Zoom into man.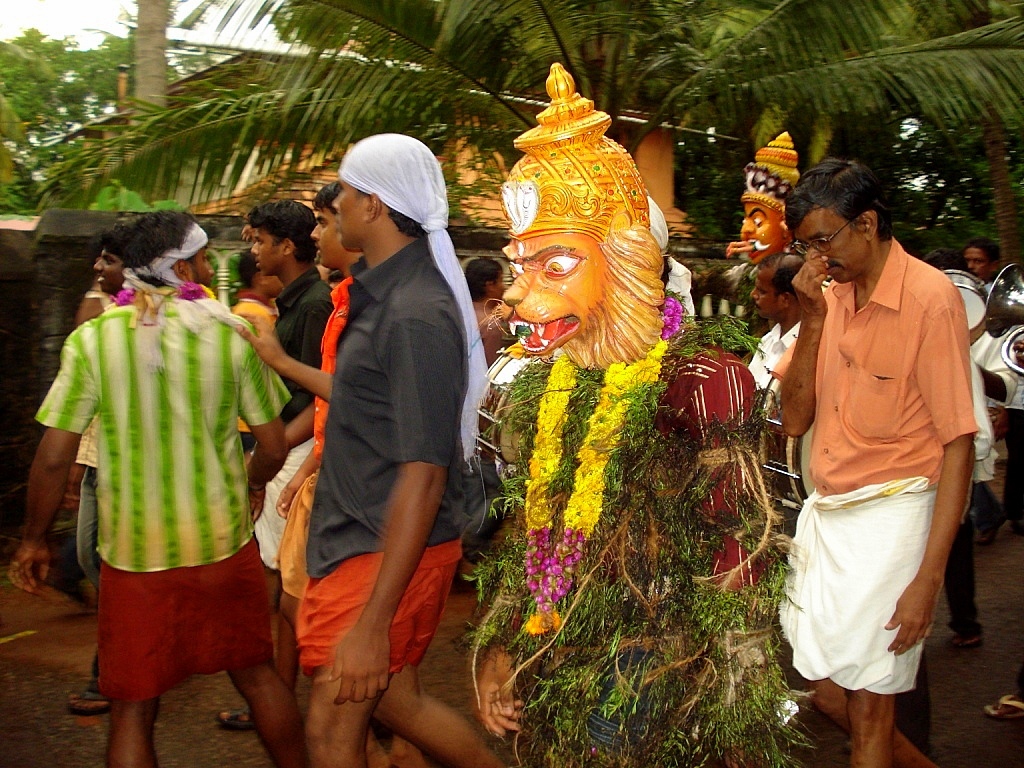
Zoom target: Rect(240, 194, 329, 458).
